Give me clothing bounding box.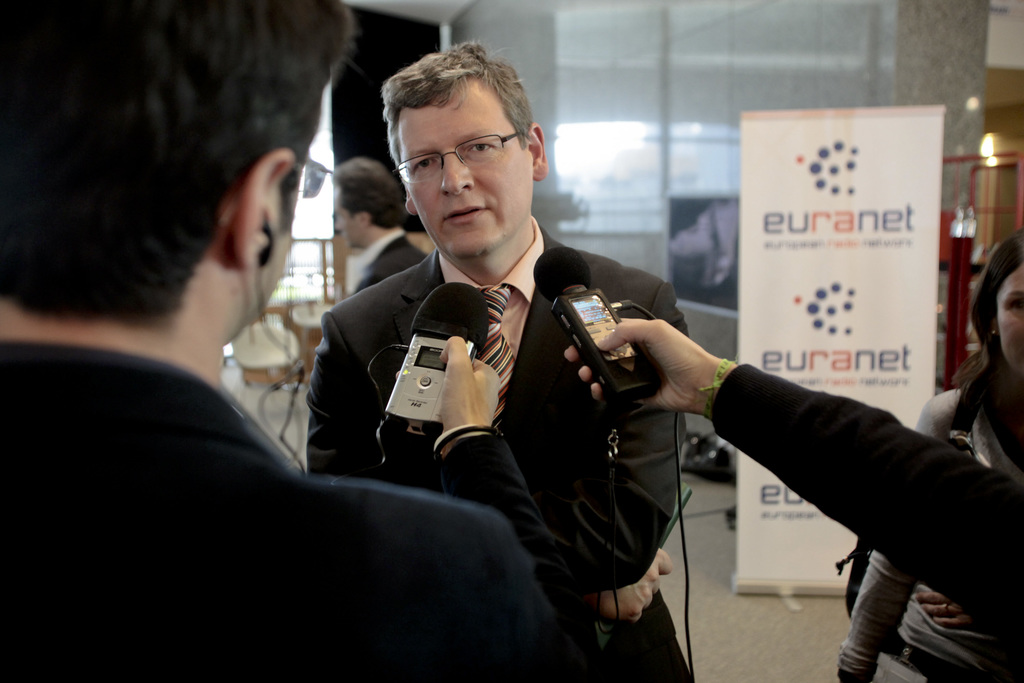
x1=307, y1=213, x2=685, y2=682.
